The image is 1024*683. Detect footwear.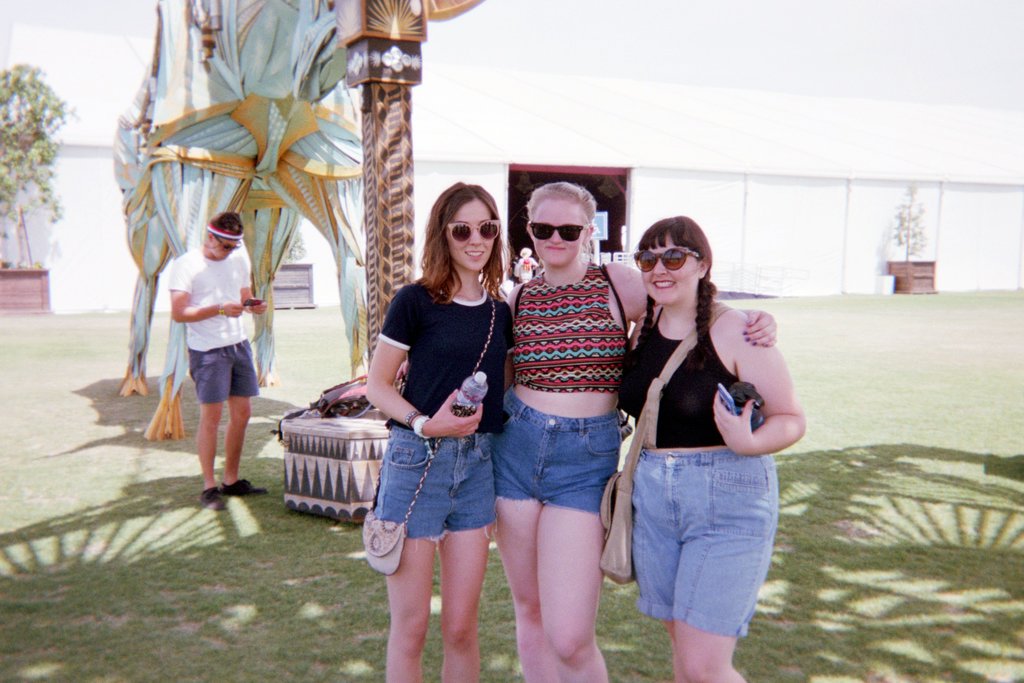
Detection: 199/477/230/501.
